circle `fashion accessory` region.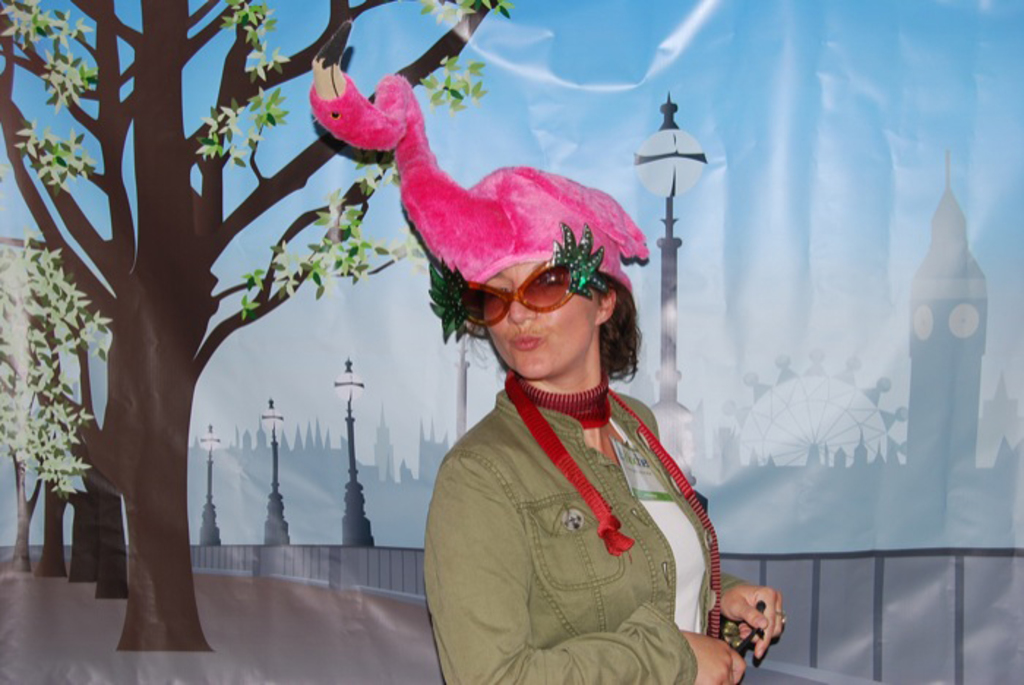
Region: BBox(503, 369, 723, 638).
